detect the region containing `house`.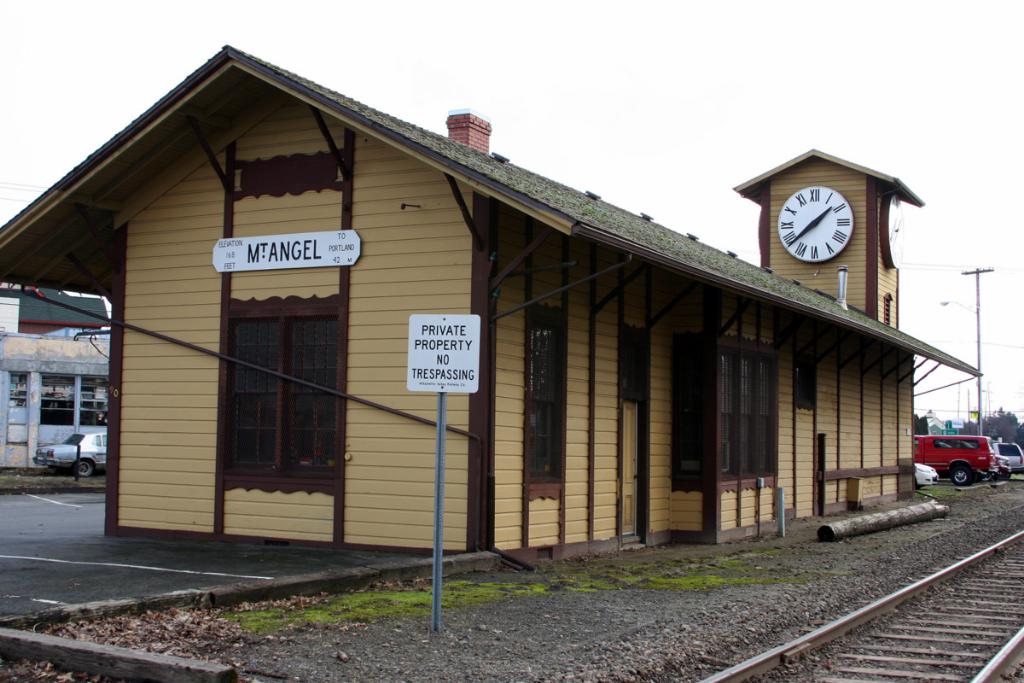
(0, 270, 122, 482).
